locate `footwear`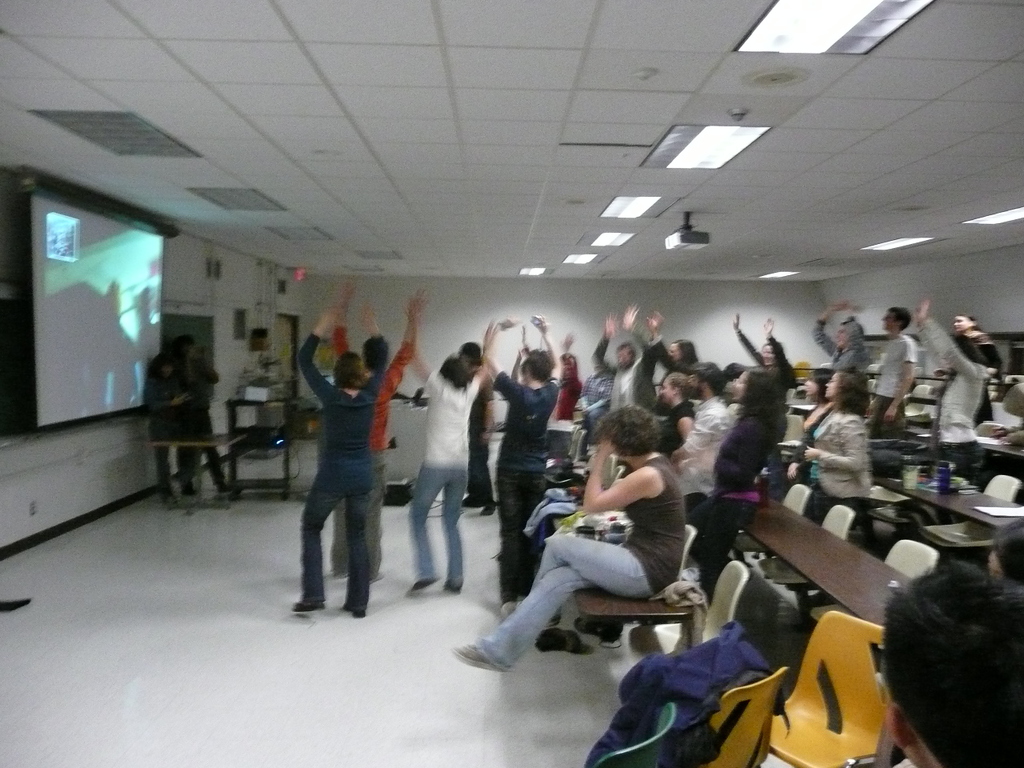
locate(455, 497, 482, 510)
